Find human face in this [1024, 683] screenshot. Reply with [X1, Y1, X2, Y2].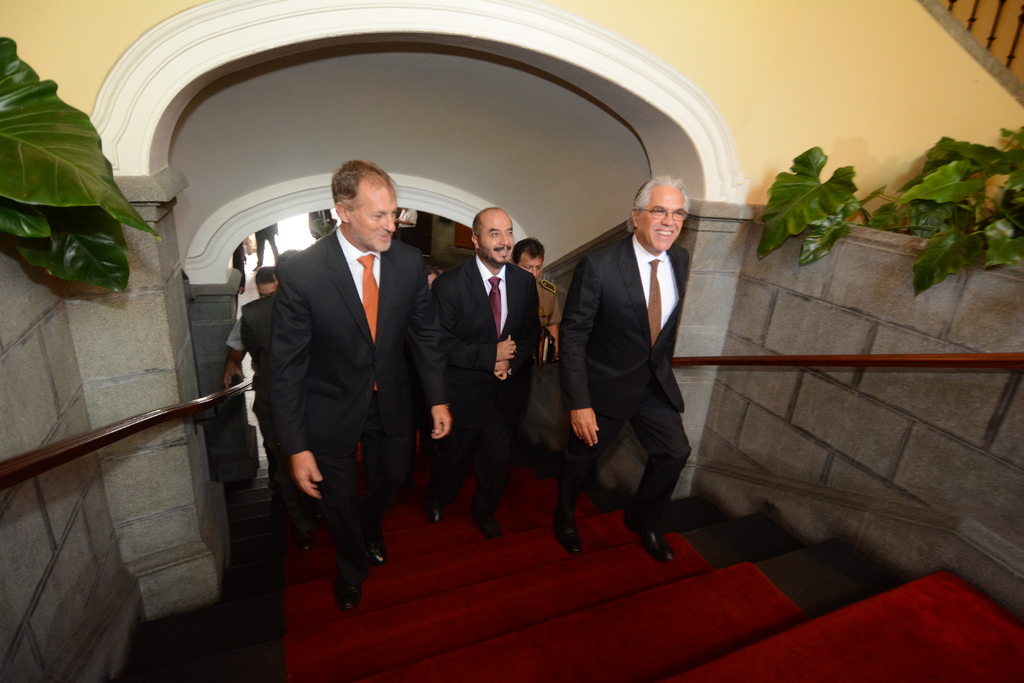
[526, 253, 544, 271].
